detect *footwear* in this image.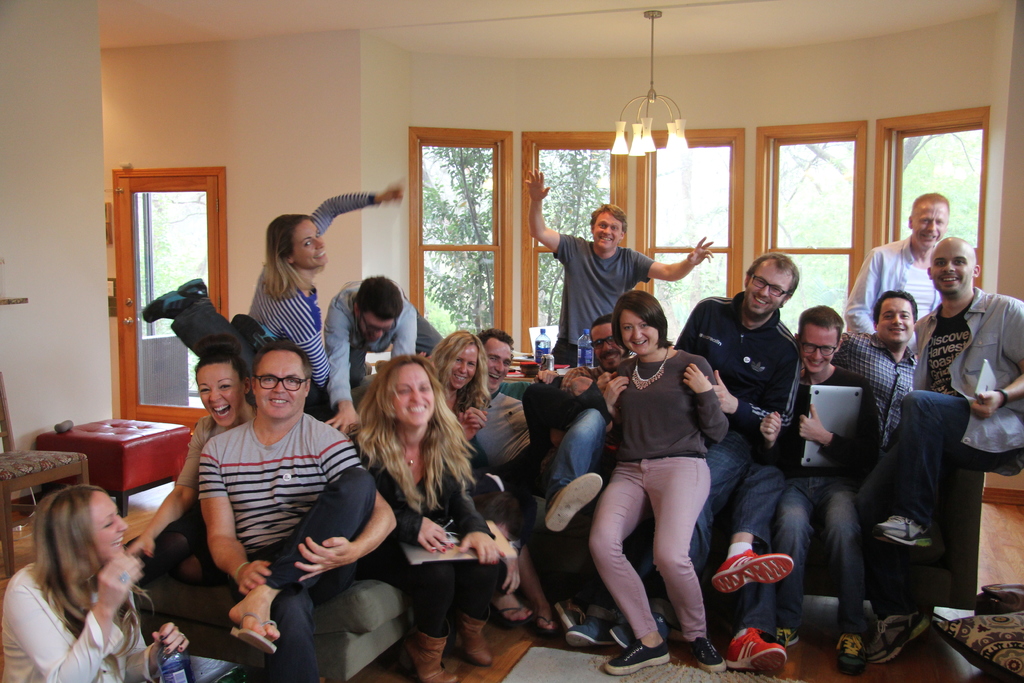
Detection: 602 639 670 675.
